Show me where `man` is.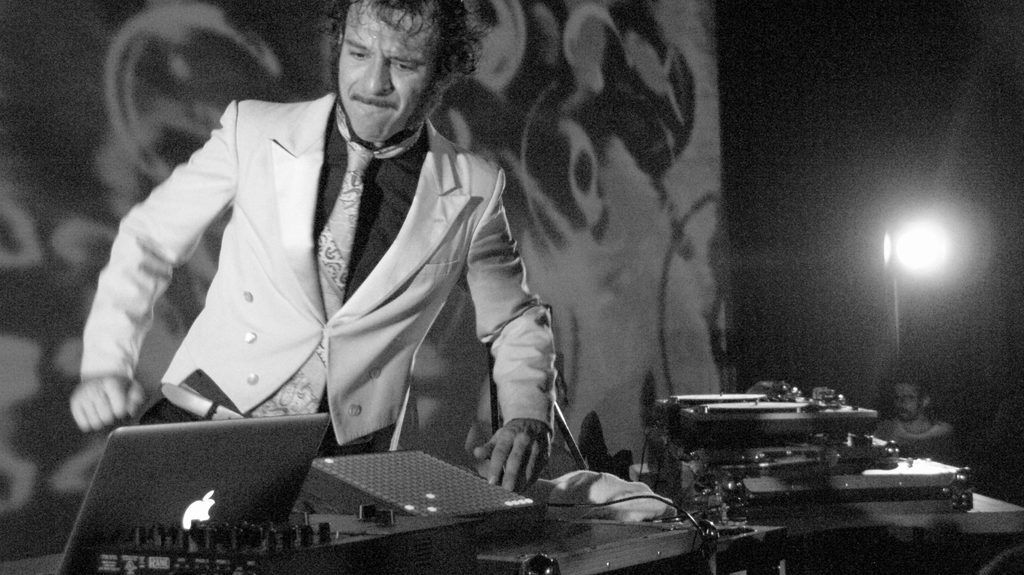
`man` is at {"x1": 872, "y1": 376, "x2": 952, "y2": 452}.
